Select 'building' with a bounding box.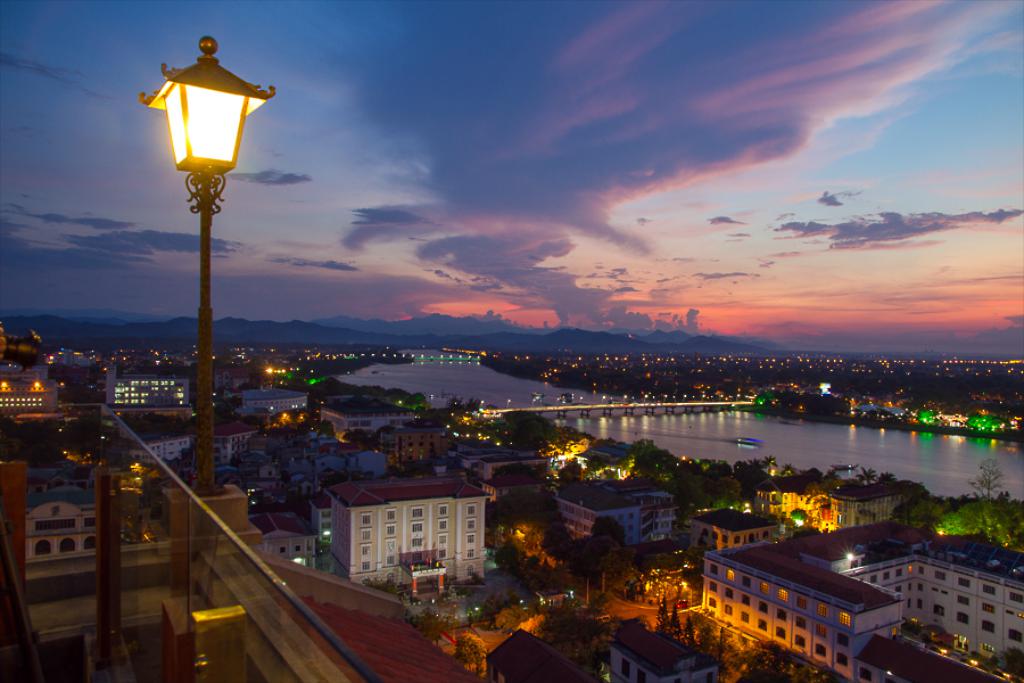
[0, 414, 484, 682].
